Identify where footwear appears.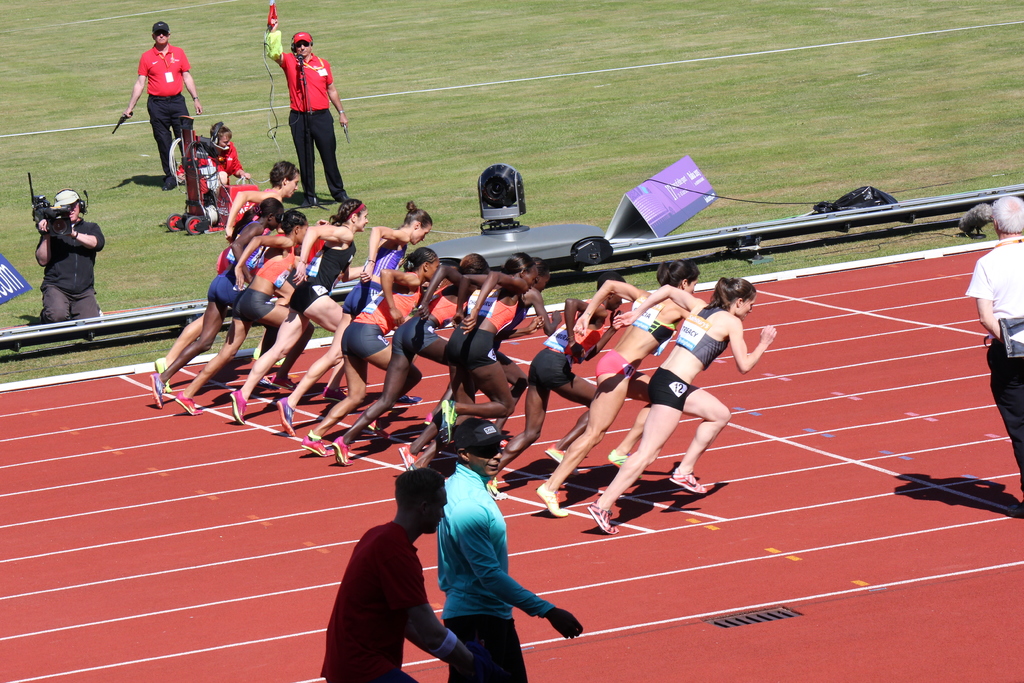
Appears at crop(276, 397, 297, 436).
